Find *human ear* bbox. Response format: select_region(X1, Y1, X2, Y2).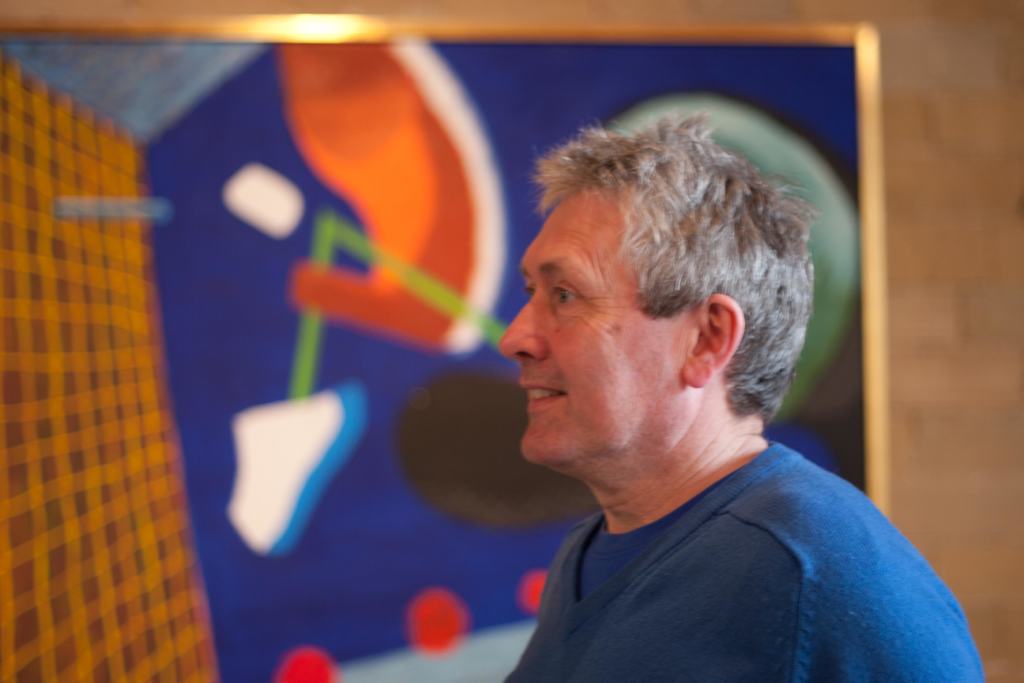
select_region(680, 294, 746, 389).
